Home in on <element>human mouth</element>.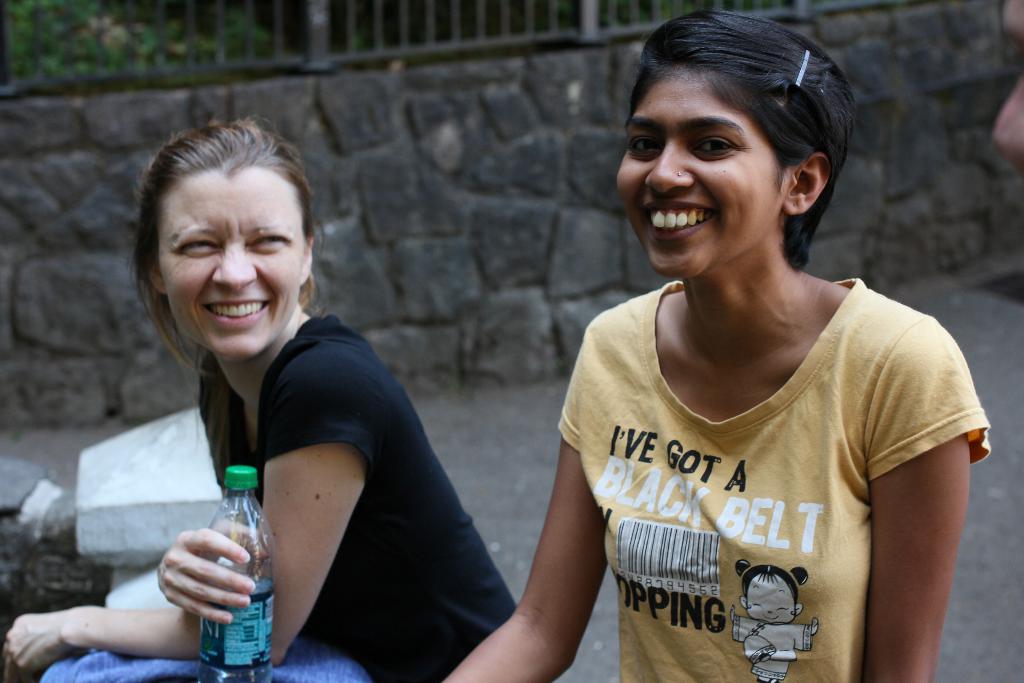
Homed in at pyautogui.locateOnScreen(202, 300, 272, 325).
